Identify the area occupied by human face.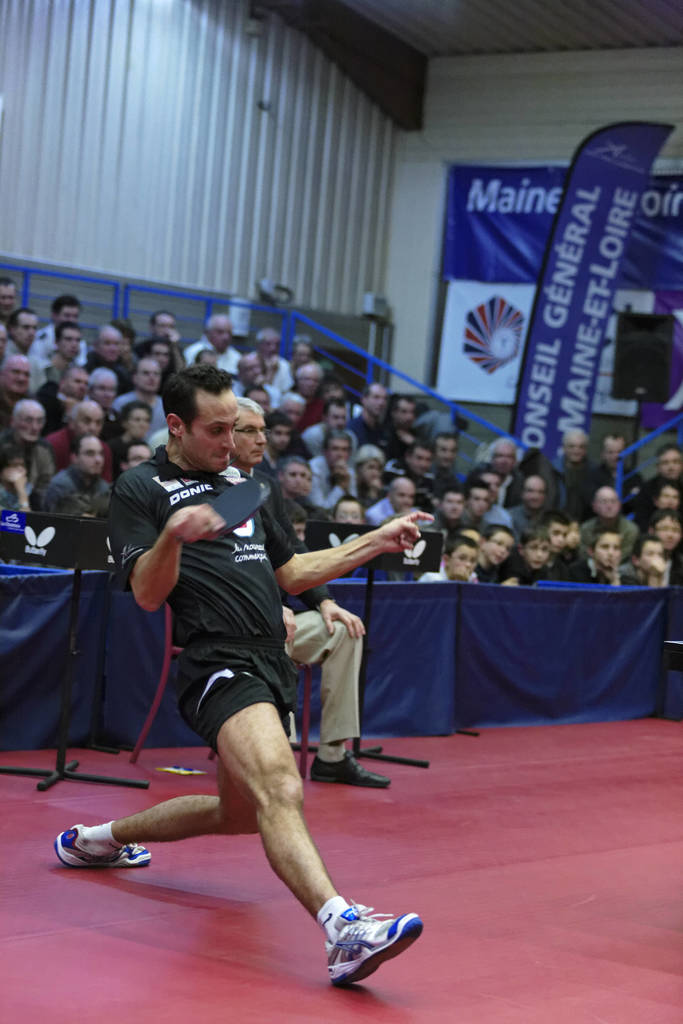
Area: <box>328,426,354,468</box>.
